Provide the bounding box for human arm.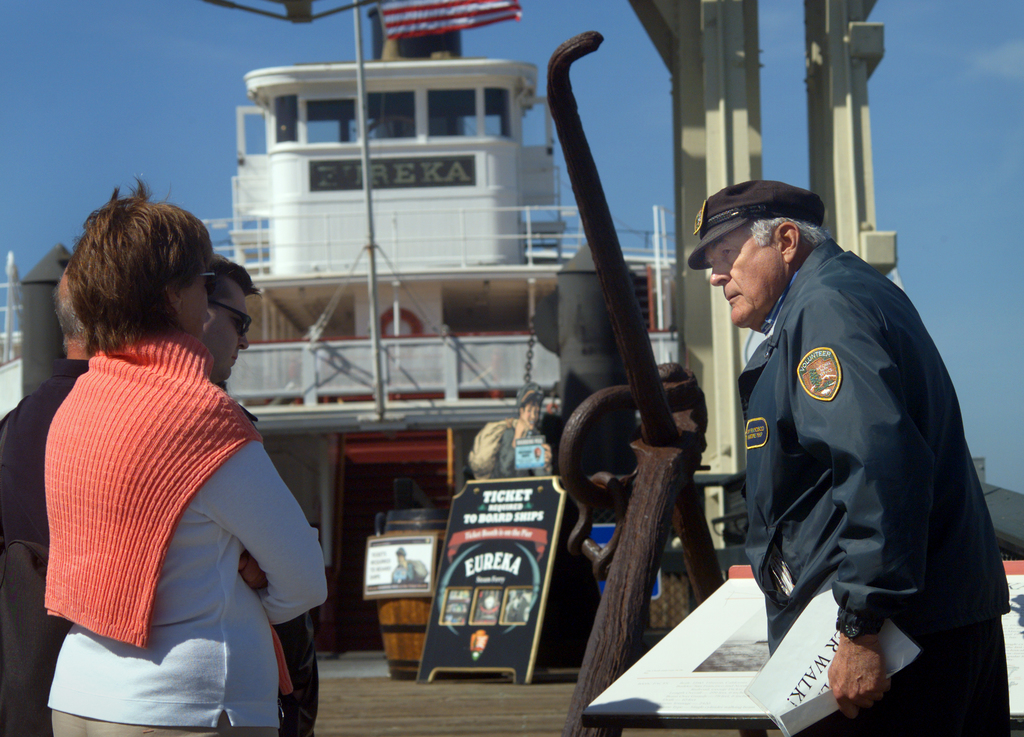
<region>213, 392, 352, 626</region>.
